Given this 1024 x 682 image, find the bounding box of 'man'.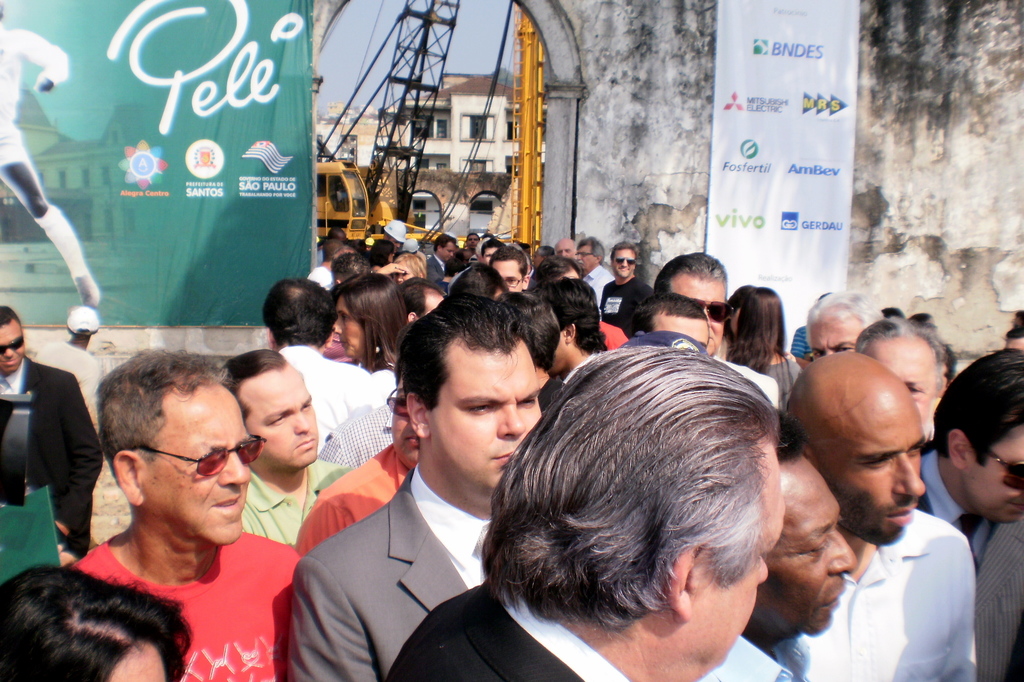
[262, 279, 372, 450].
